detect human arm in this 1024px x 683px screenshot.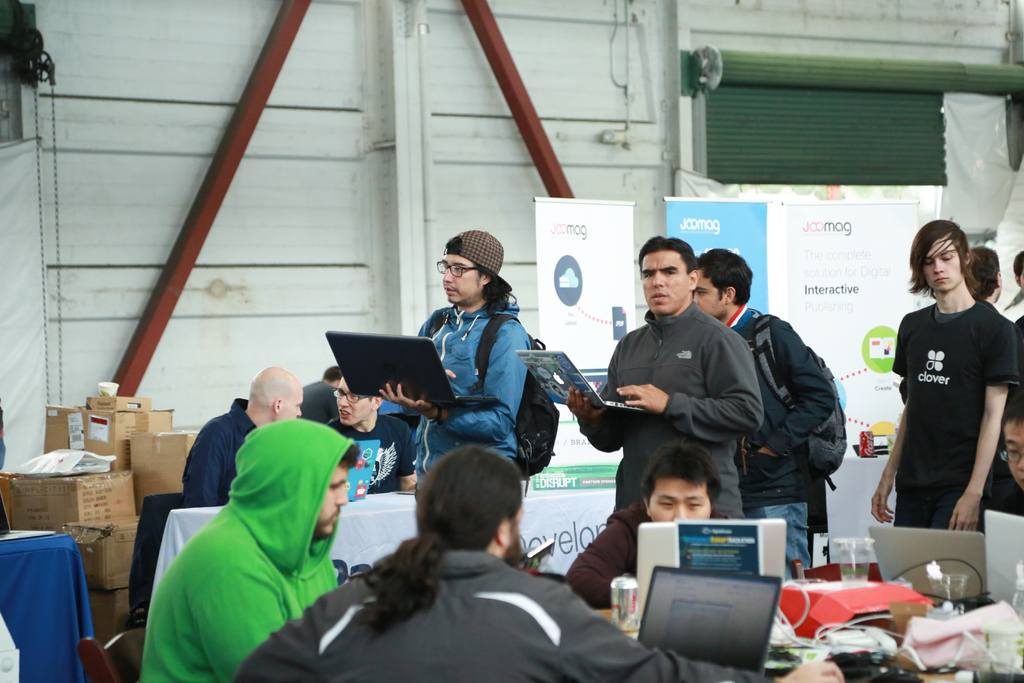
Detection: left=947, top=320, right=1014, bottom=533.
